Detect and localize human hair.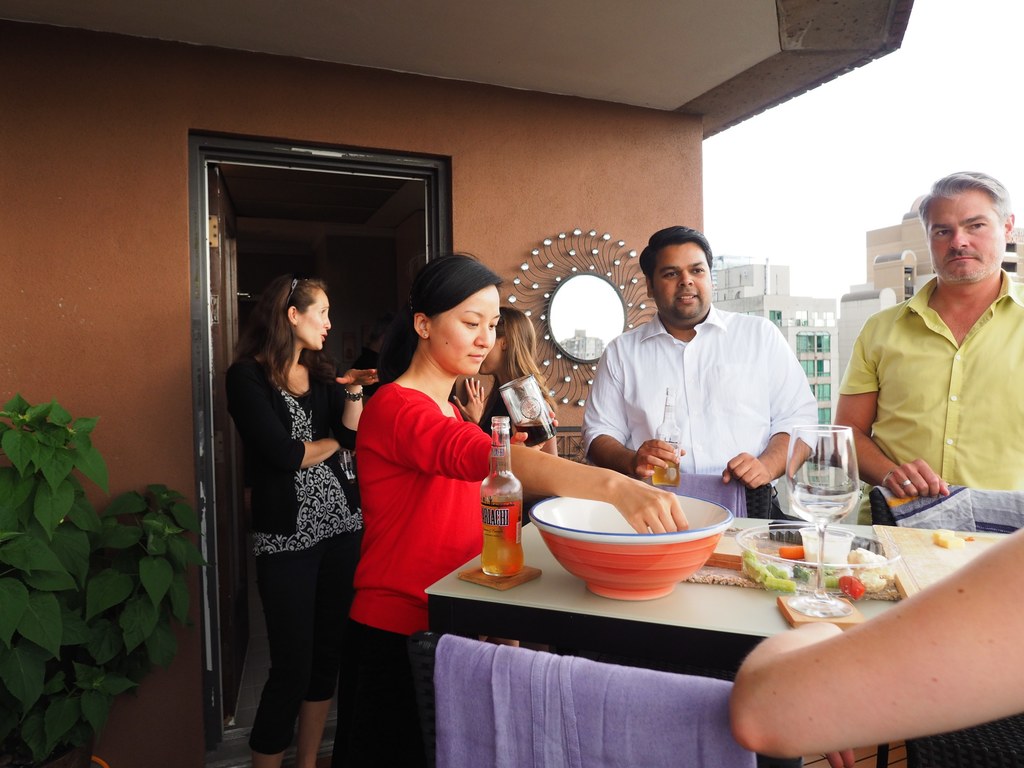
Localized at bbox=(641, 223, 715, 281).
